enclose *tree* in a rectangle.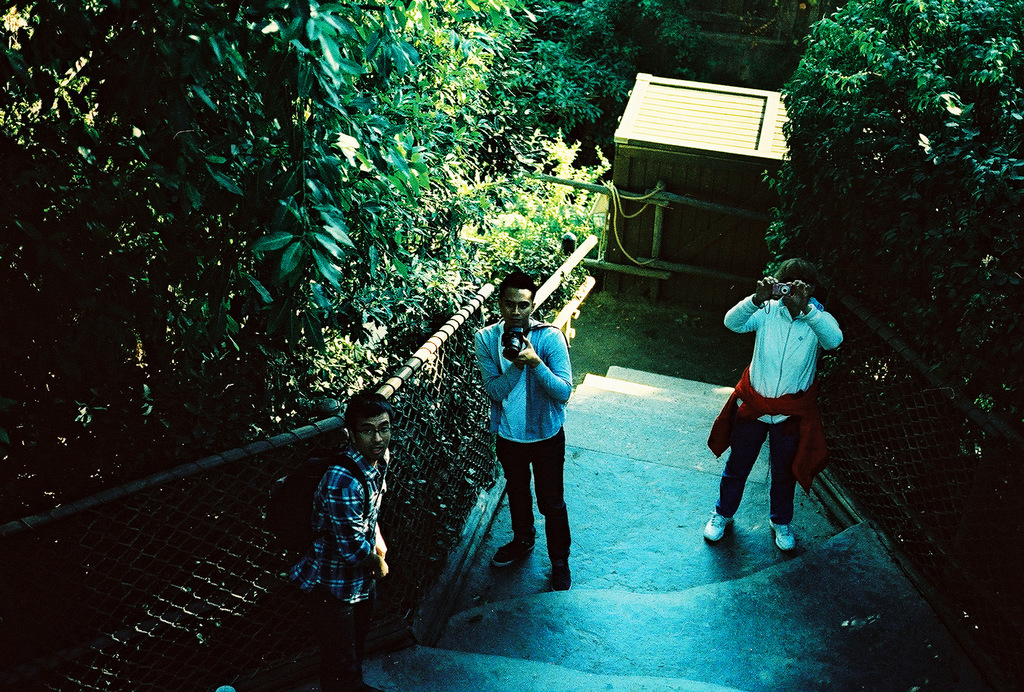
detection(485, 0, 686, 281).
